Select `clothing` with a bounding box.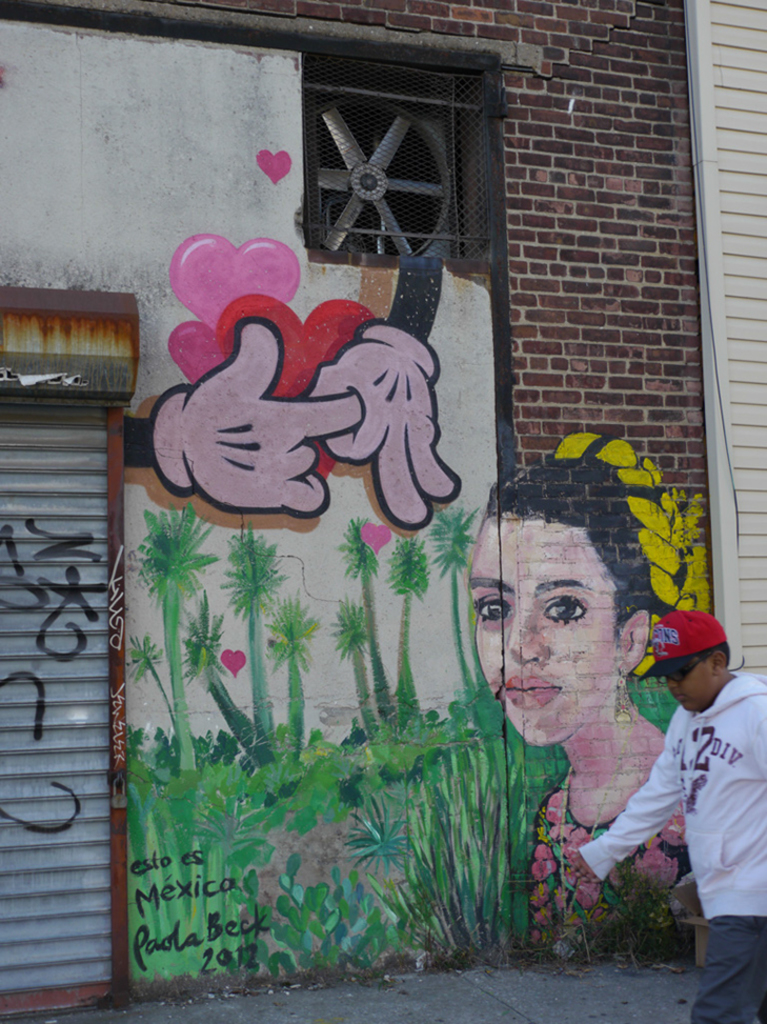
[579, 672, 766, 1023].
